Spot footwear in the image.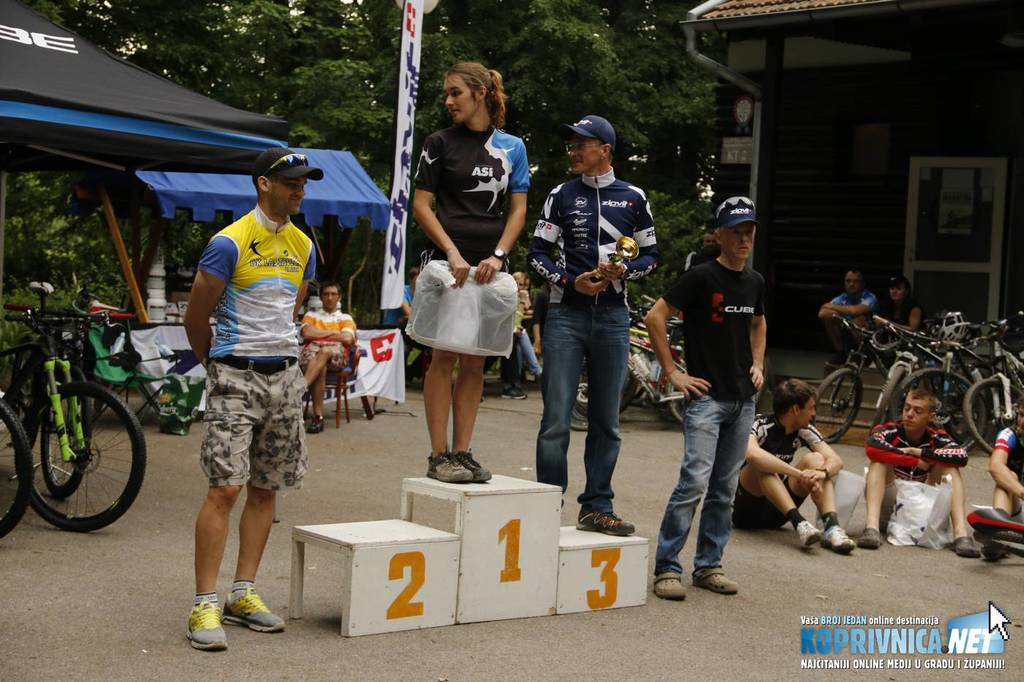
footwear found at rect(655, 575, 682, 597).
